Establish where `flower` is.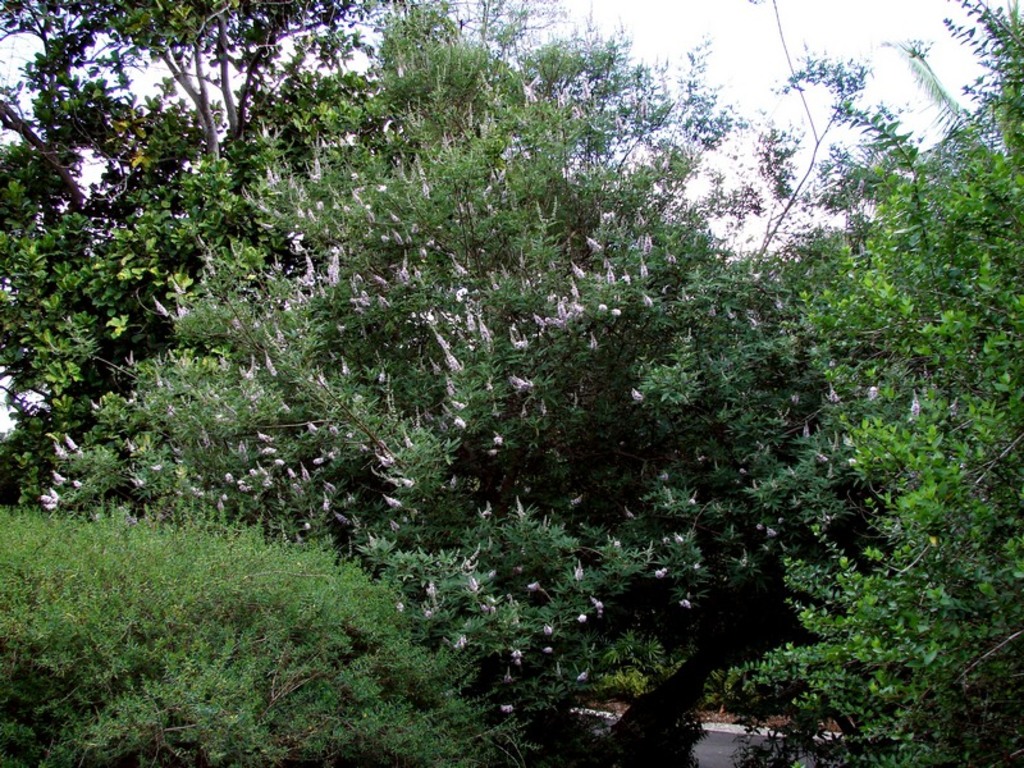
Established at {"left": 539, "top": 644, "right": 554, "bottom": 655}.
